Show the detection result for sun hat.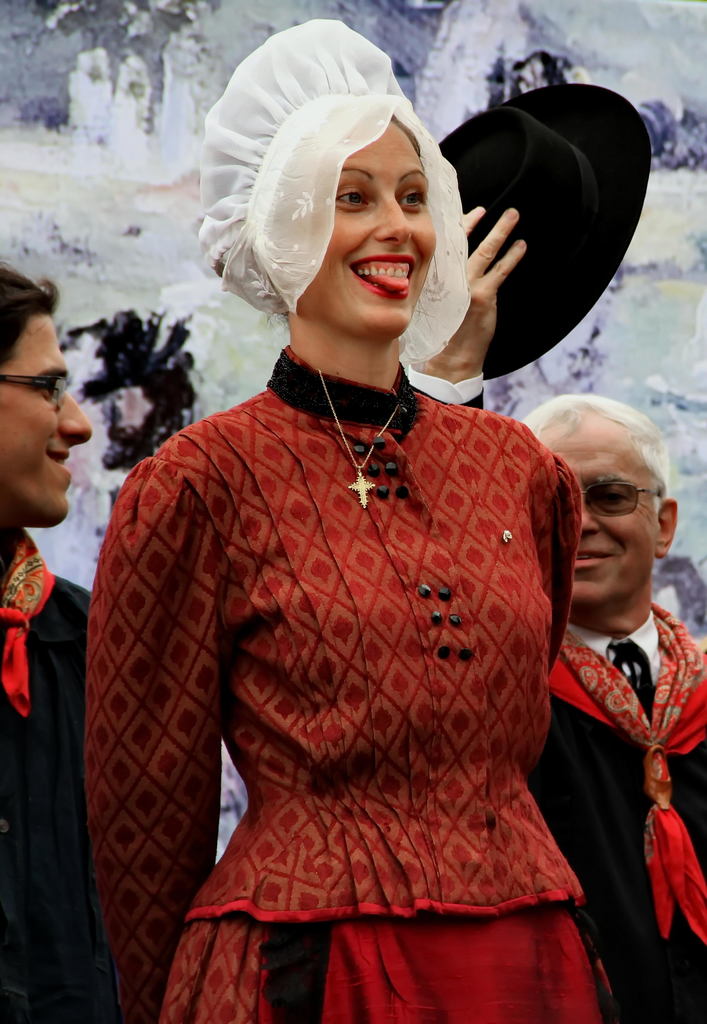
<region>438, 79, 656, 389</region>.
